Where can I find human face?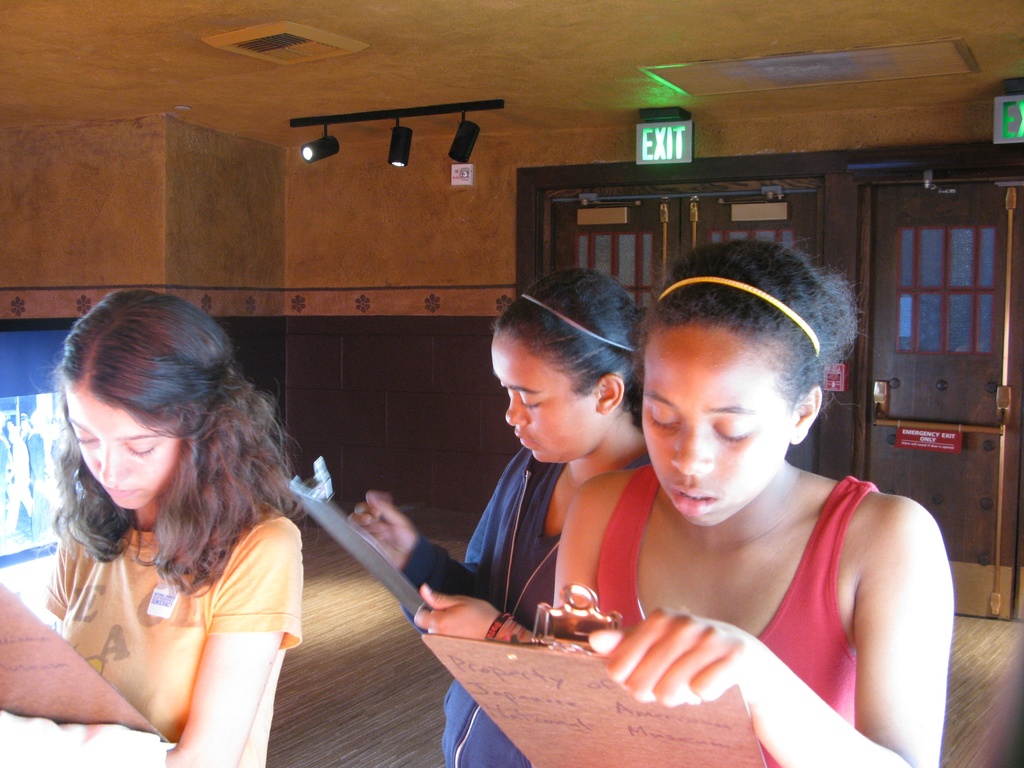
You can find it at select_region(495, 327, 605, 466).
